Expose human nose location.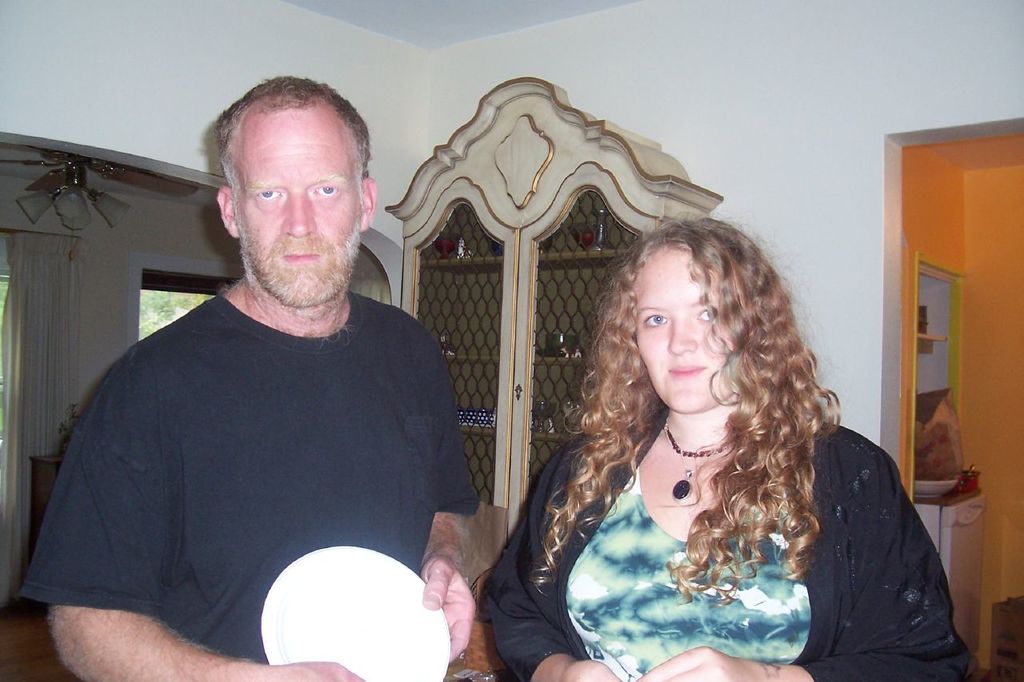
Exposed at (668,317,698,354).
